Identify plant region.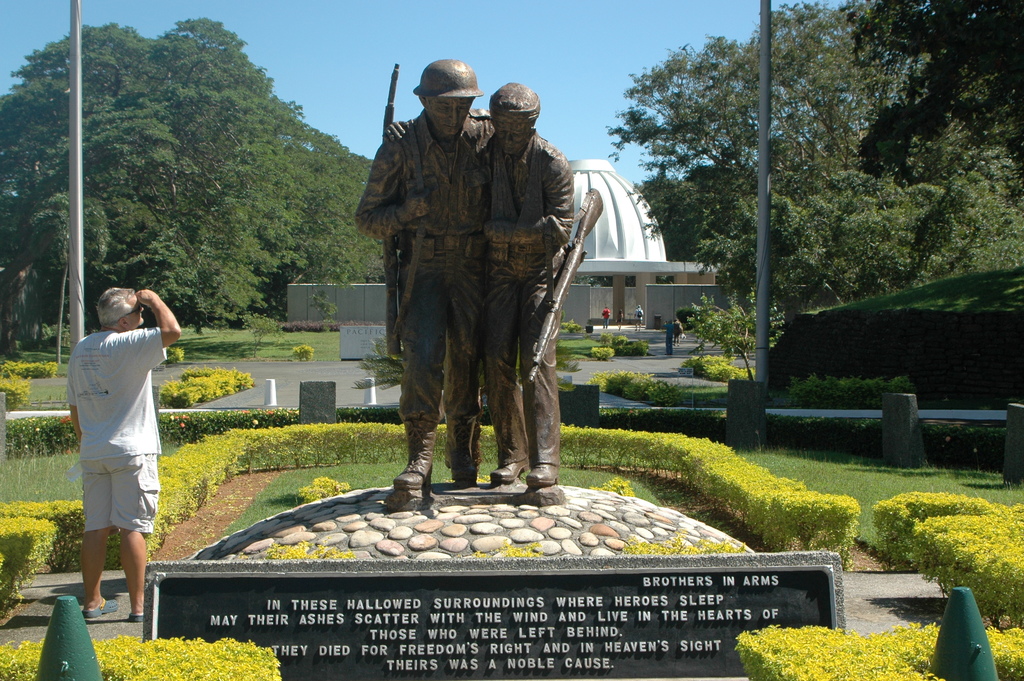
Region: (left=683, top=349, right=754, bottom=388).
